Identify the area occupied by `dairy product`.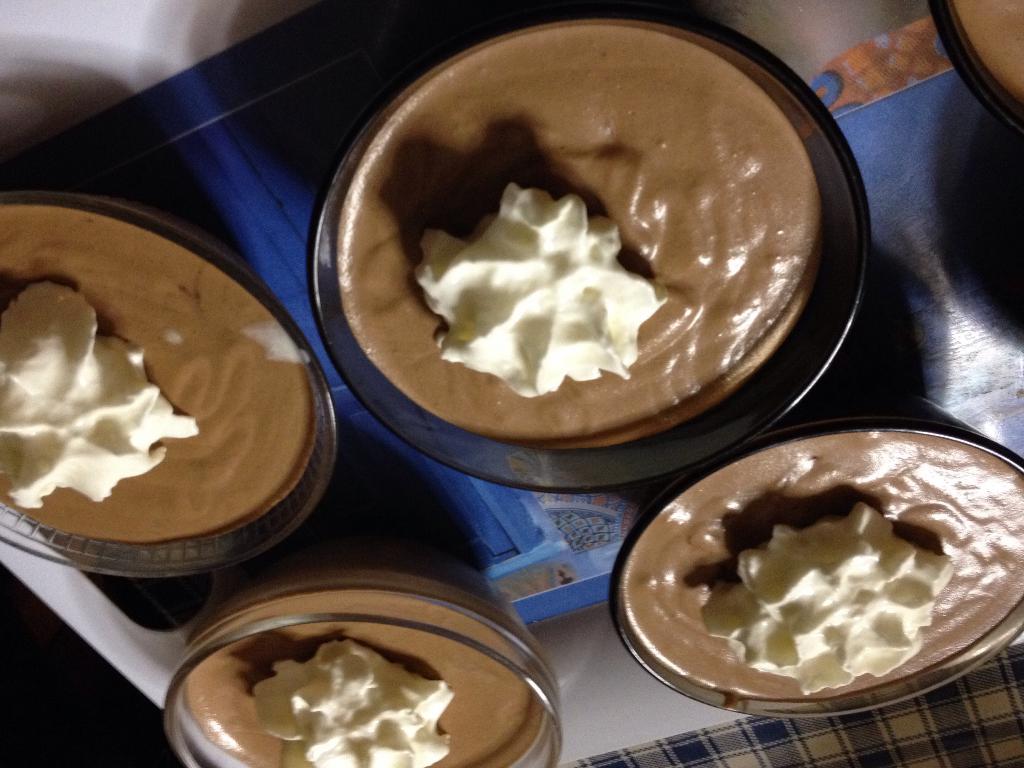
Area: box(406, 184, 678, 384).
